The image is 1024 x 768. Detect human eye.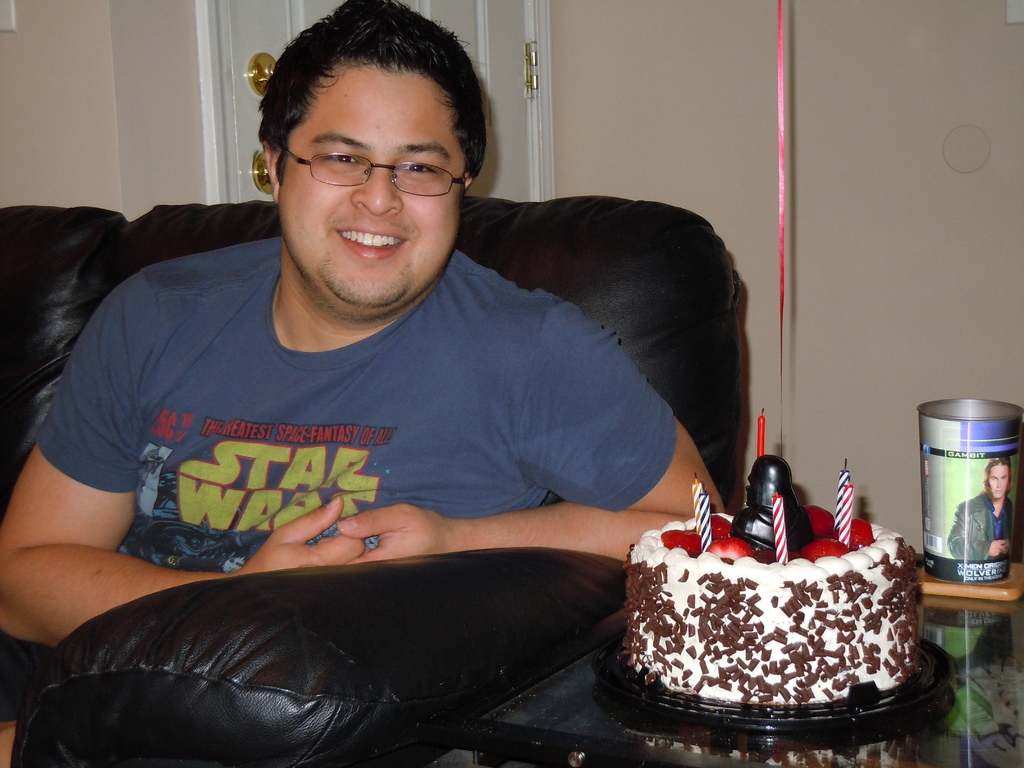
Detection: 320,145,364,169.
